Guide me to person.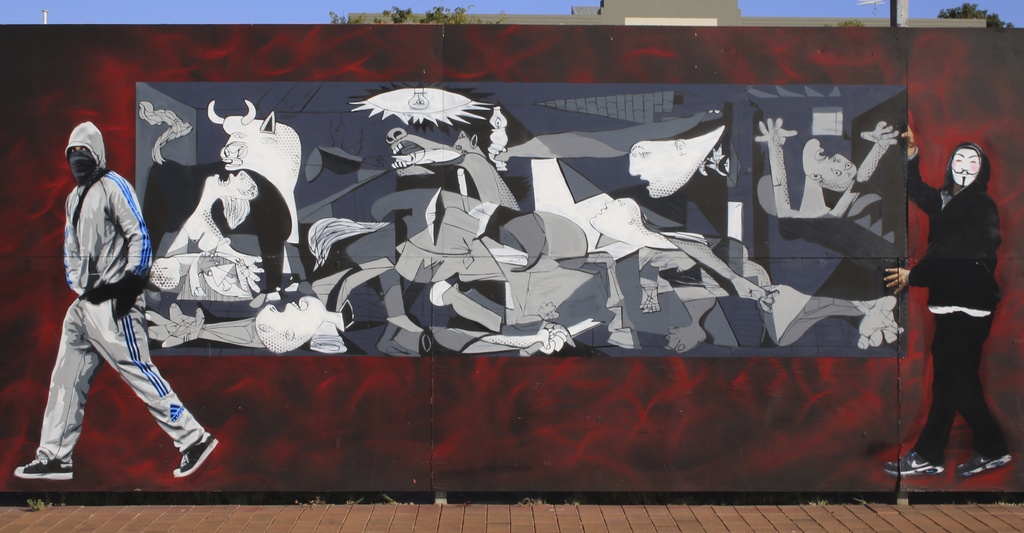
Guidance: bbox=(12, 119, 224, 486).
